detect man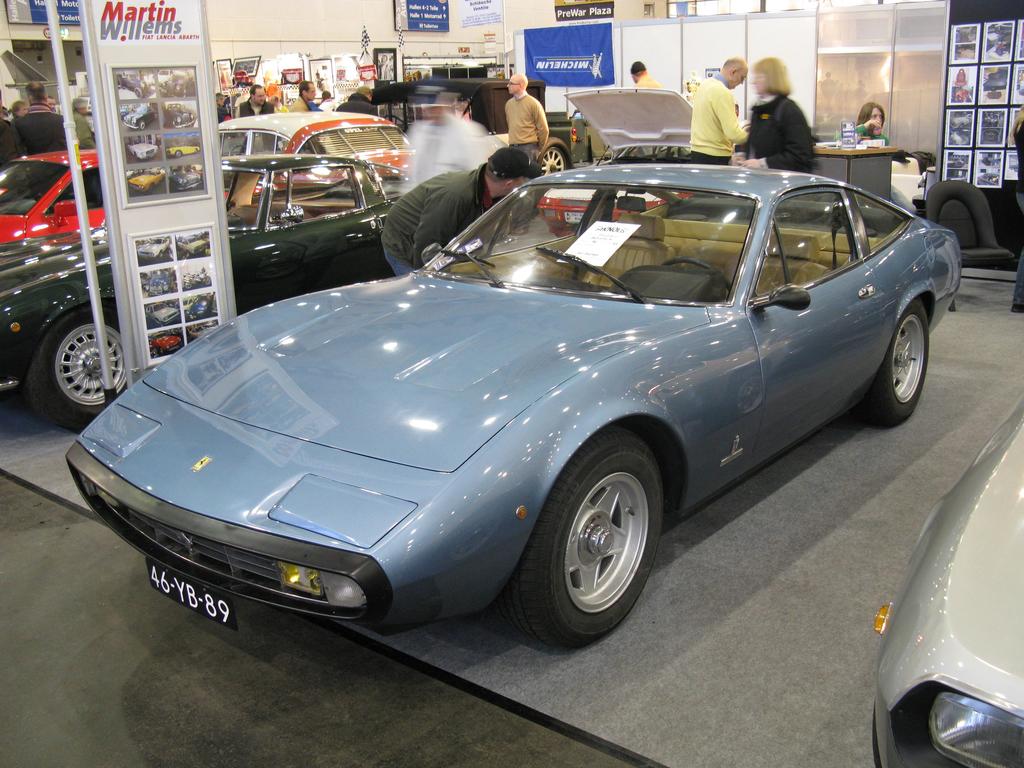
select_region(284, 74, 323, 115)
